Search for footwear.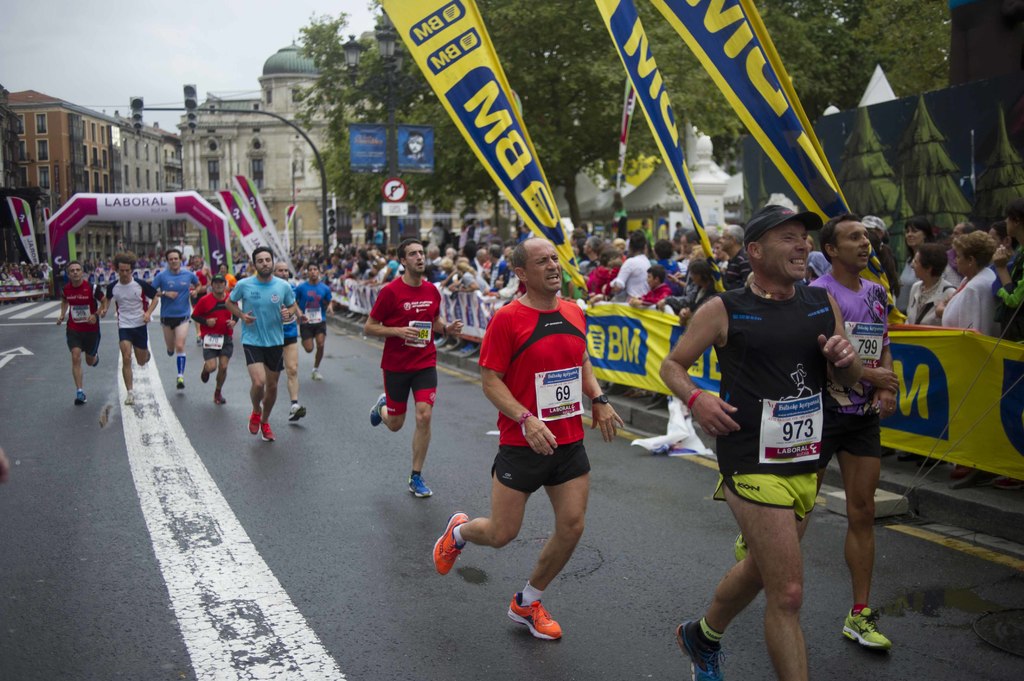
Found at 311:367:322:380.
